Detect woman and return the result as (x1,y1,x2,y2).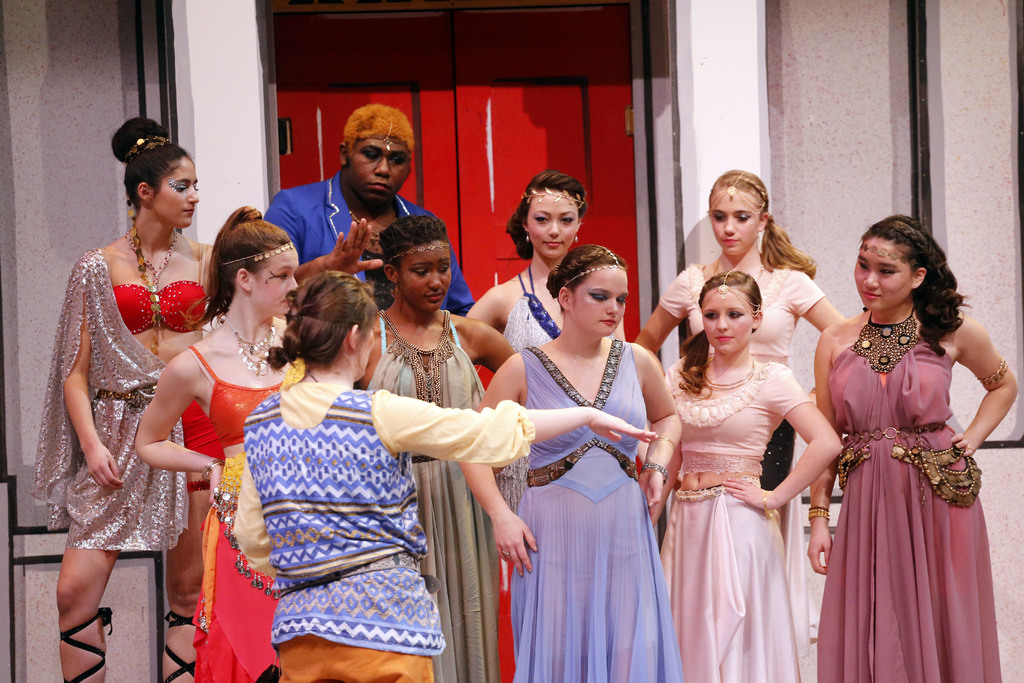
(626,168,849,564).
